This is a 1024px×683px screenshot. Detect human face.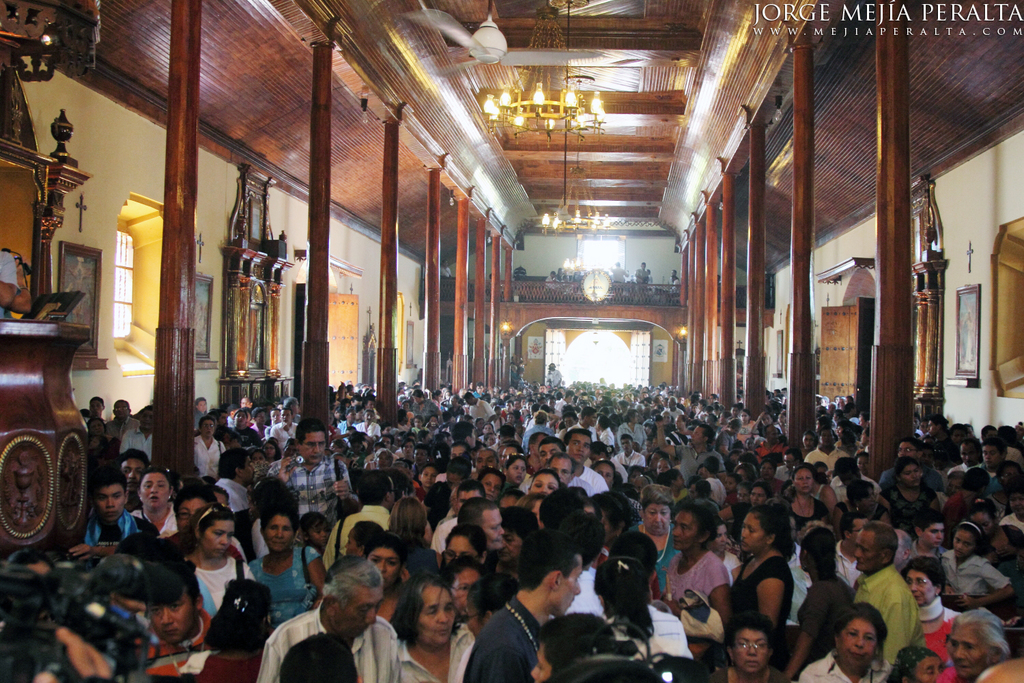
345/528/359/553.
